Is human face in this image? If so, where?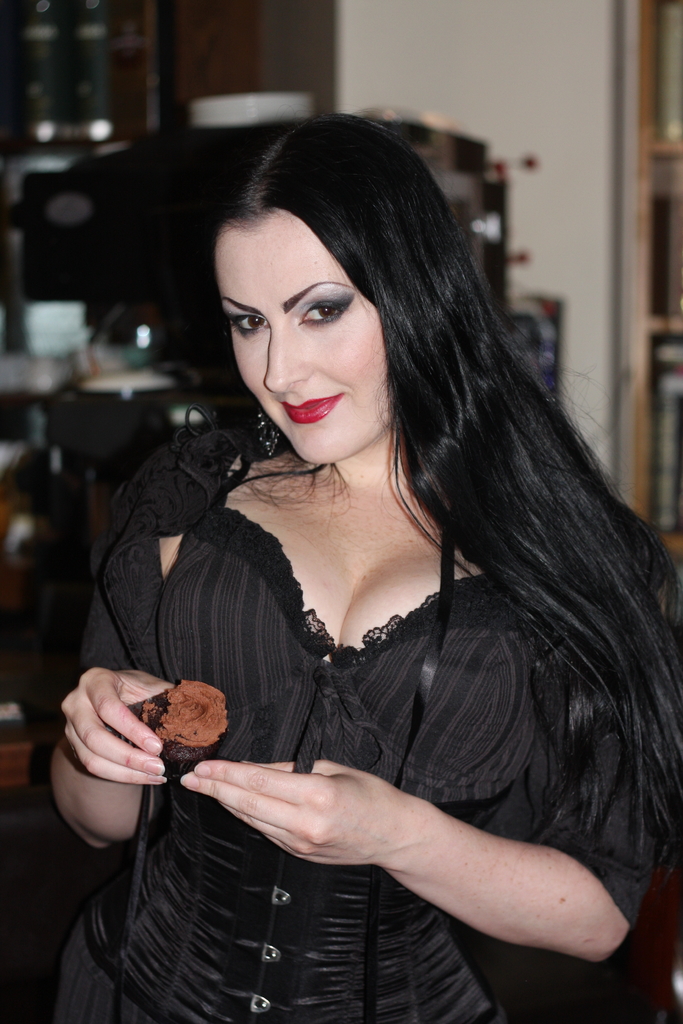
Yes, at bbox=[211, 211, 397, 464].
